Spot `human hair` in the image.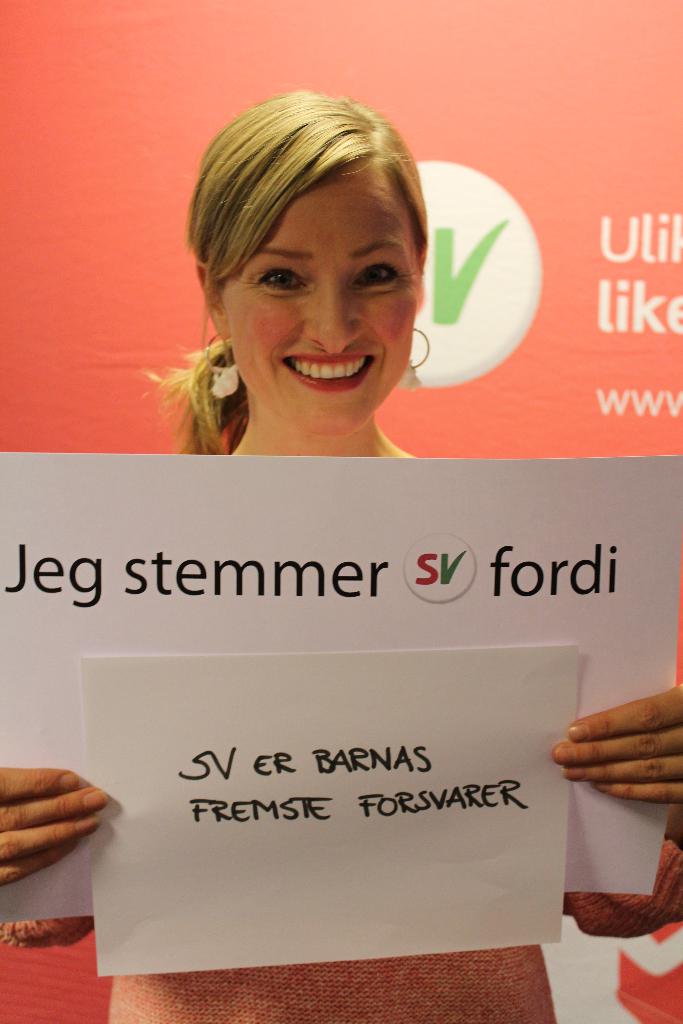
`human hair` found at [left=163, top=92, right=441, bottom=468].
